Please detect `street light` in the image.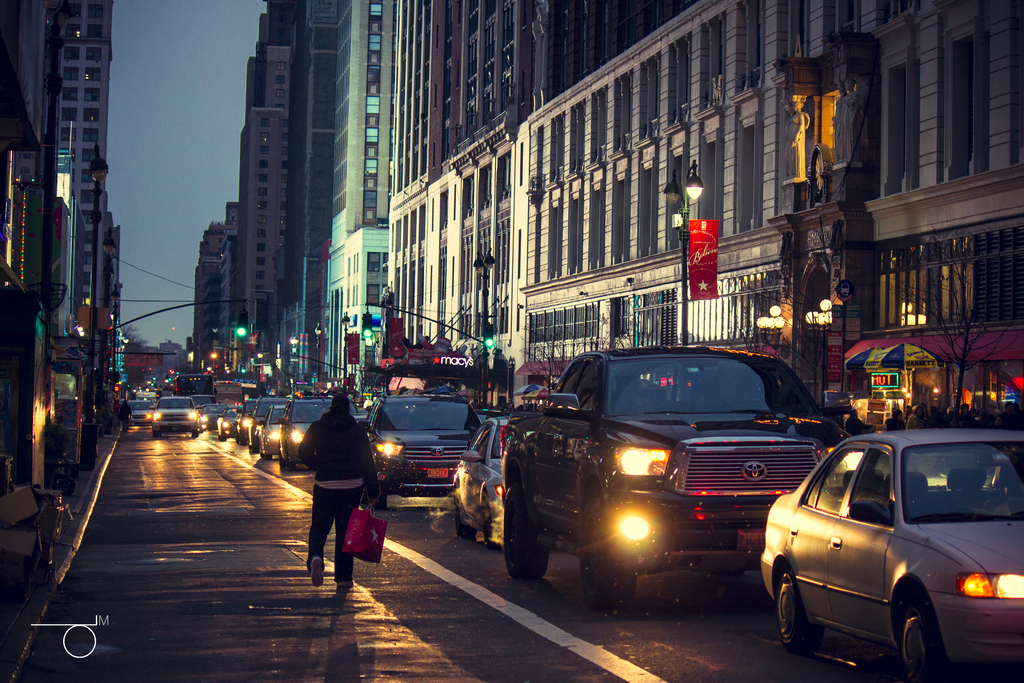
detection(102, 229, 120, 428).
